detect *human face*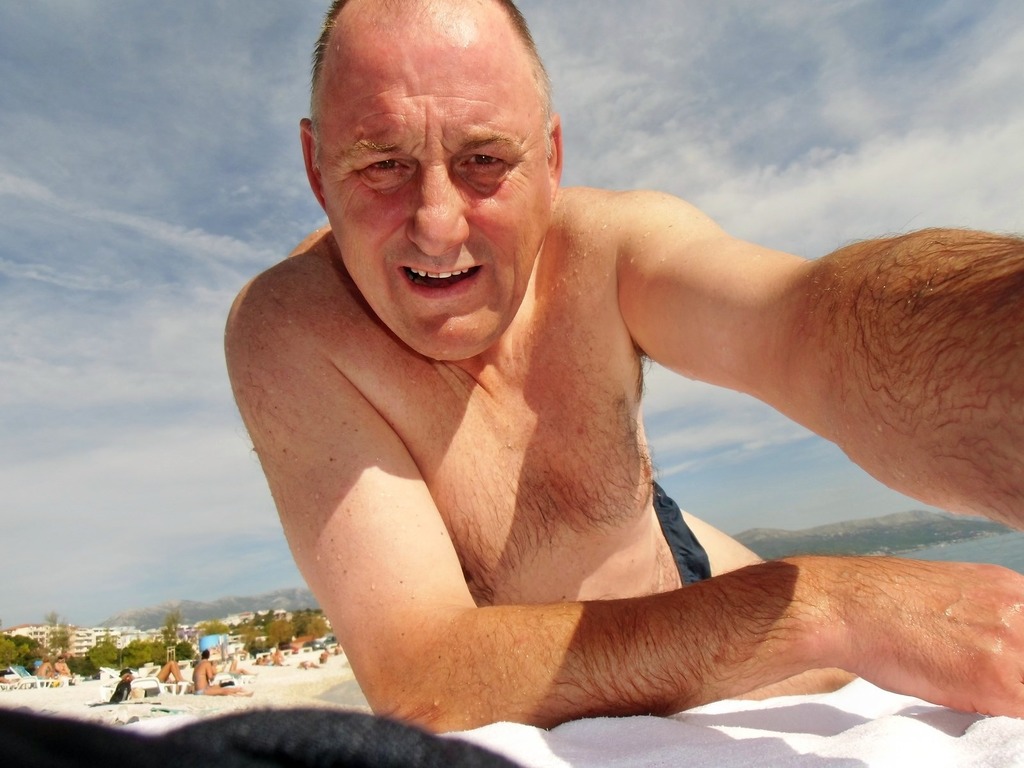
bbox=[311, 40, 552, 362]
